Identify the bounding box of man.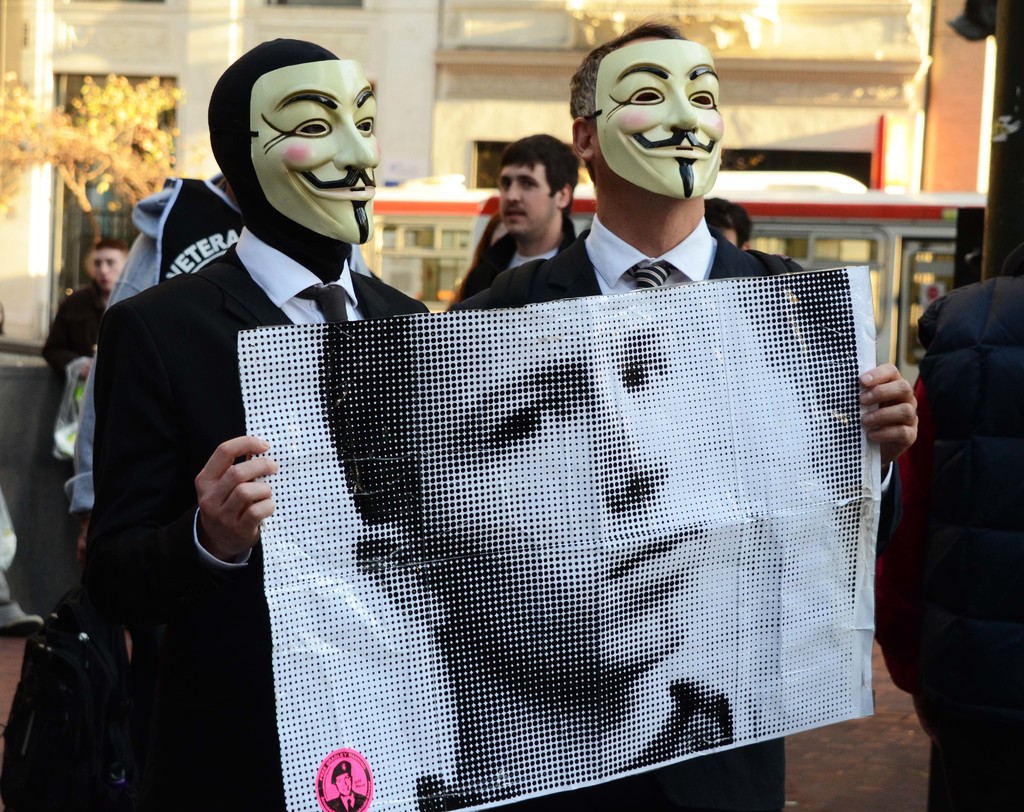
(left=31, top=234, right=127, bottom=476).
